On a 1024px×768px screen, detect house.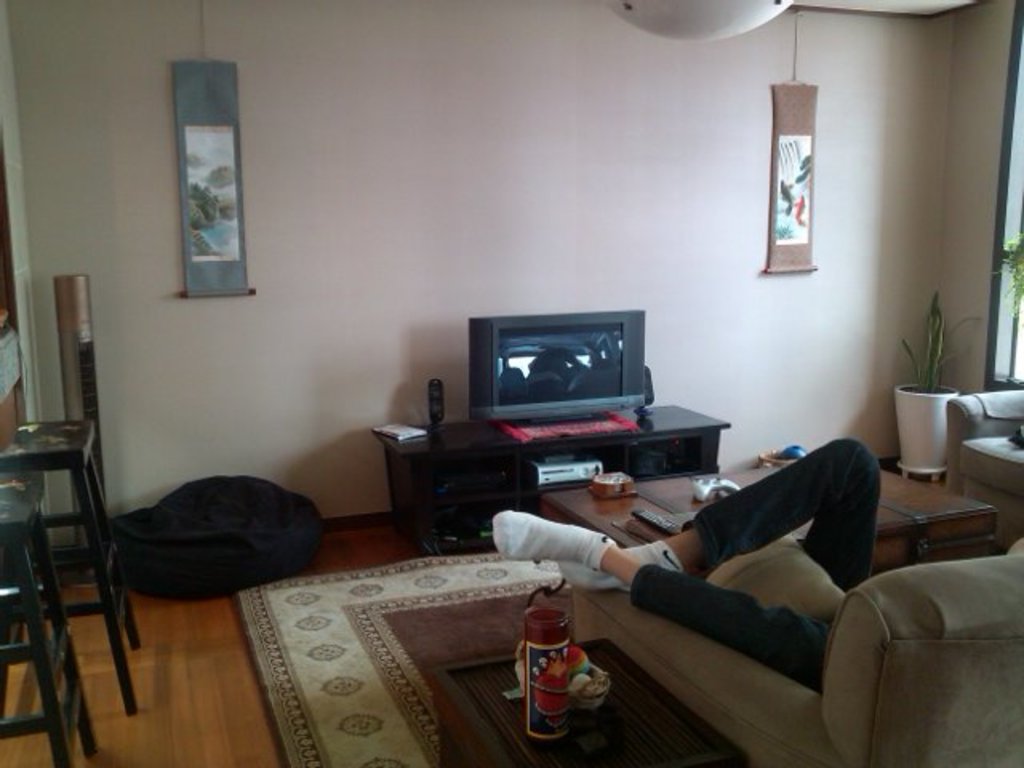
region(0, 0, 1022, 766).
